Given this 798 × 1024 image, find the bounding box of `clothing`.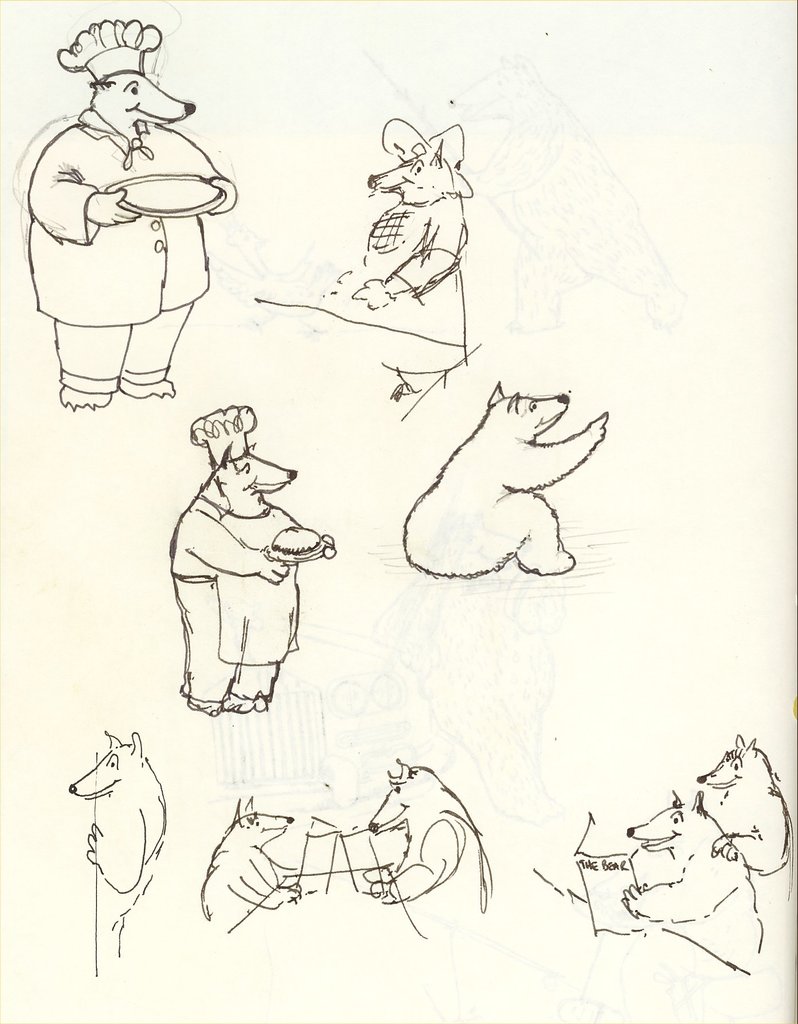
crop(28, 58, 227, 396).
